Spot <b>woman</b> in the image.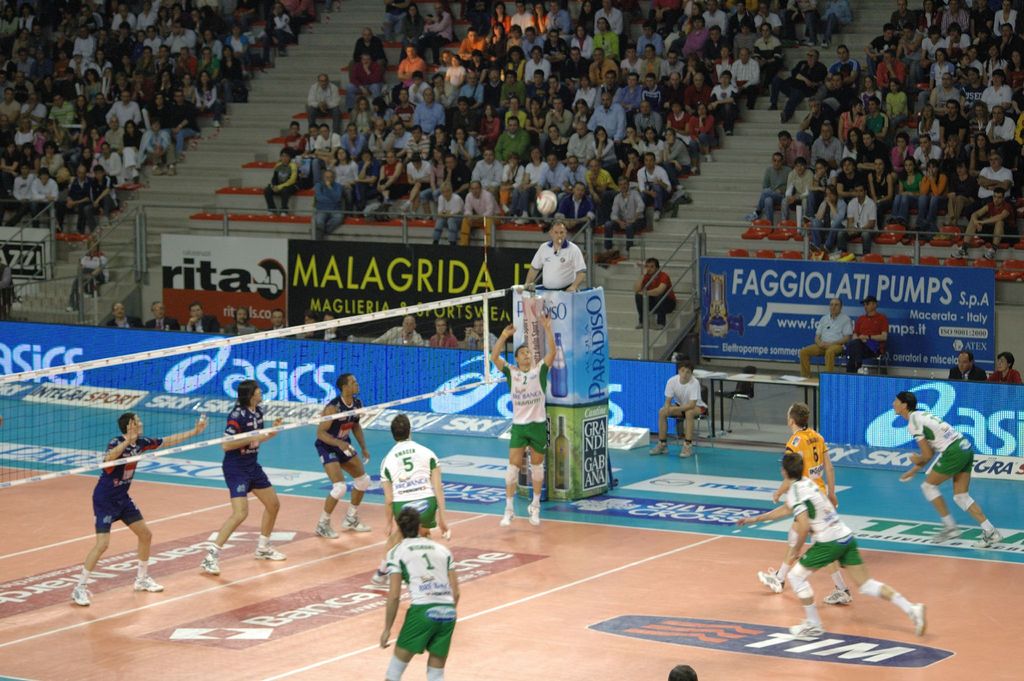
<b>woman</b> found at (666, 97, 691, 149).
